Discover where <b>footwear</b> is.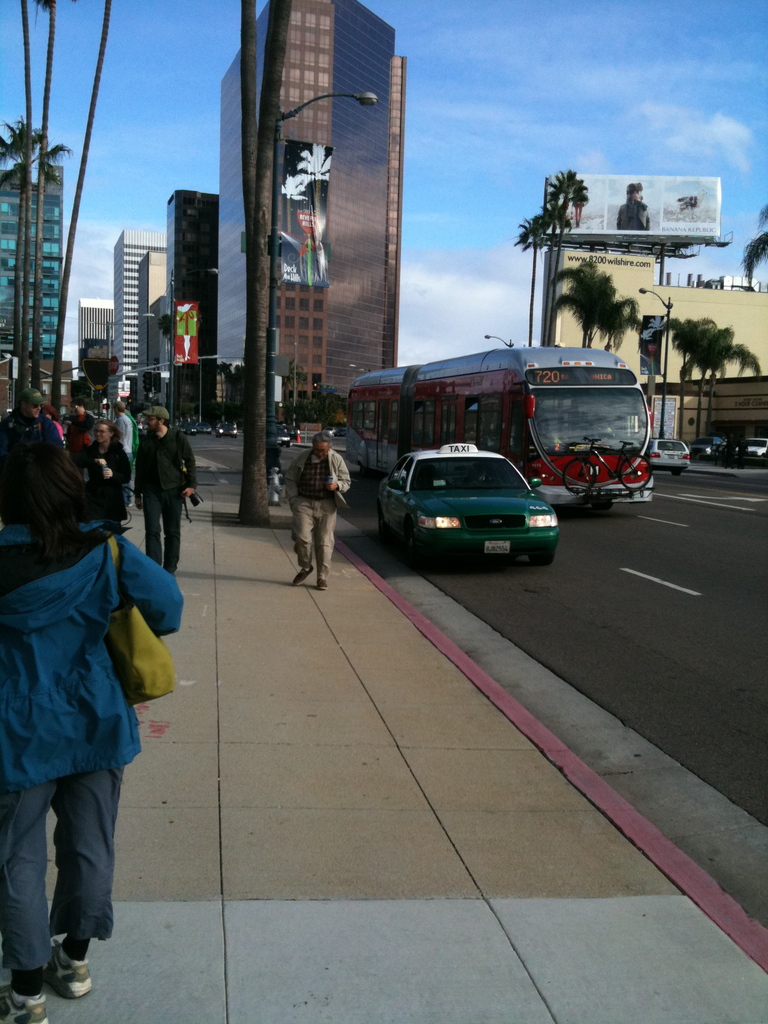
Discovered at l=0, t=986, r=48, b=1023.
